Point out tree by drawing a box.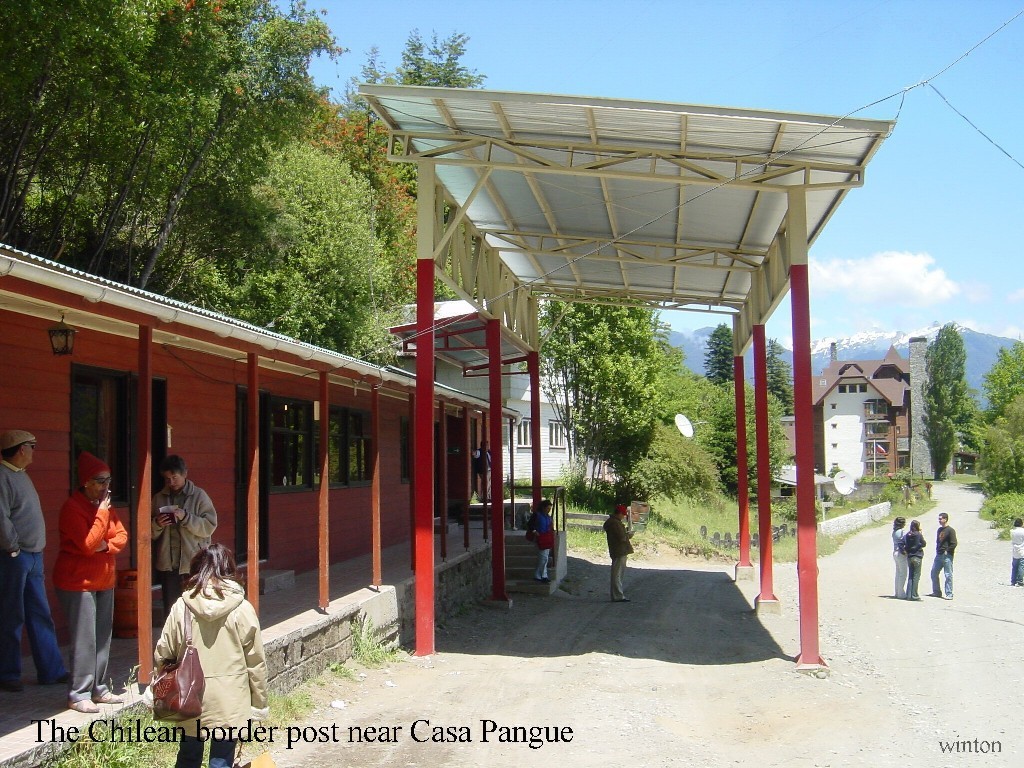
locate(647, 351, 718, 496).
